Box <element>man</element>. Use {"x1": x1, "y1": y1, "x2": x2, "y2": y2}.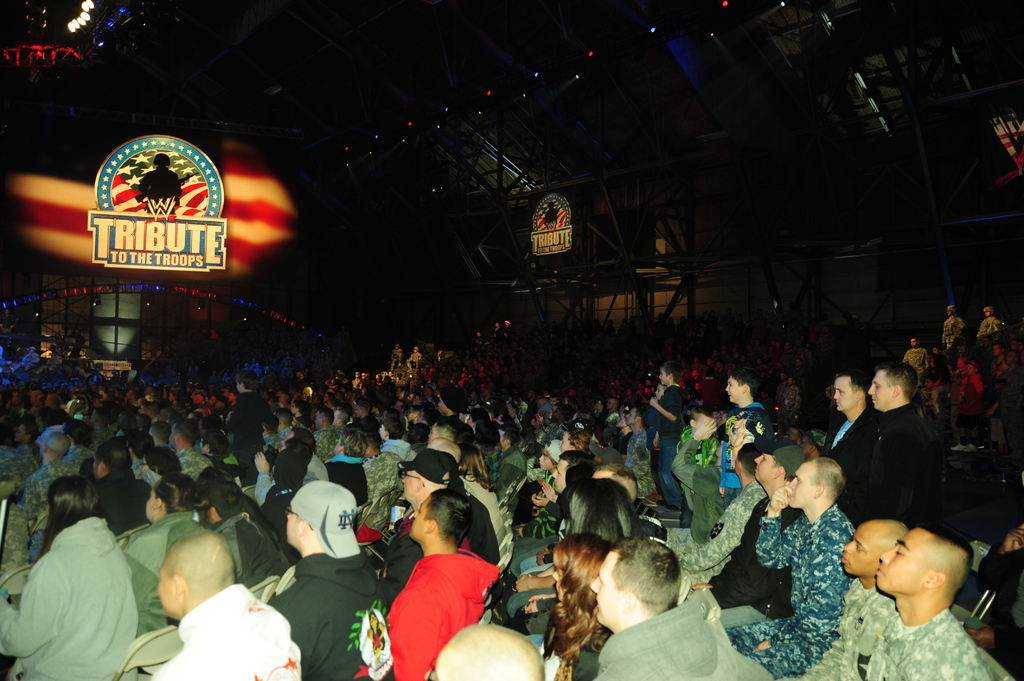
{"x1": 623, "y1": 406, "x2": 650, "y2": 498}.
